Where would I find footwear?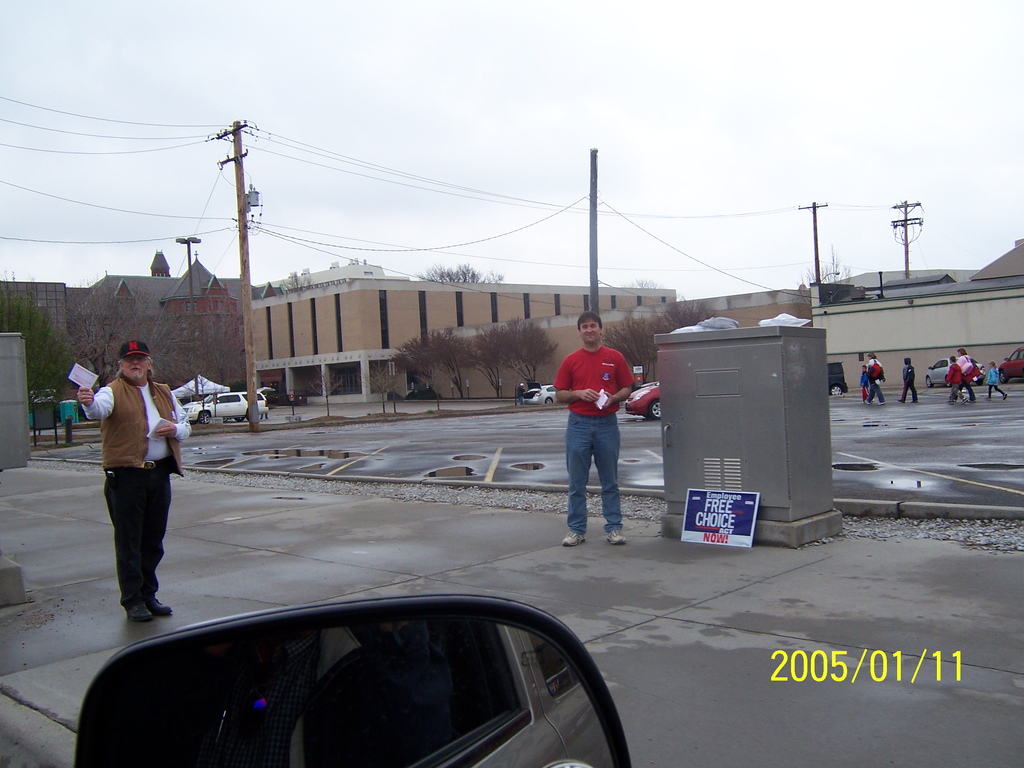
At {"left": 605, "top": 527, "right": 627, "bottom": 545}.
